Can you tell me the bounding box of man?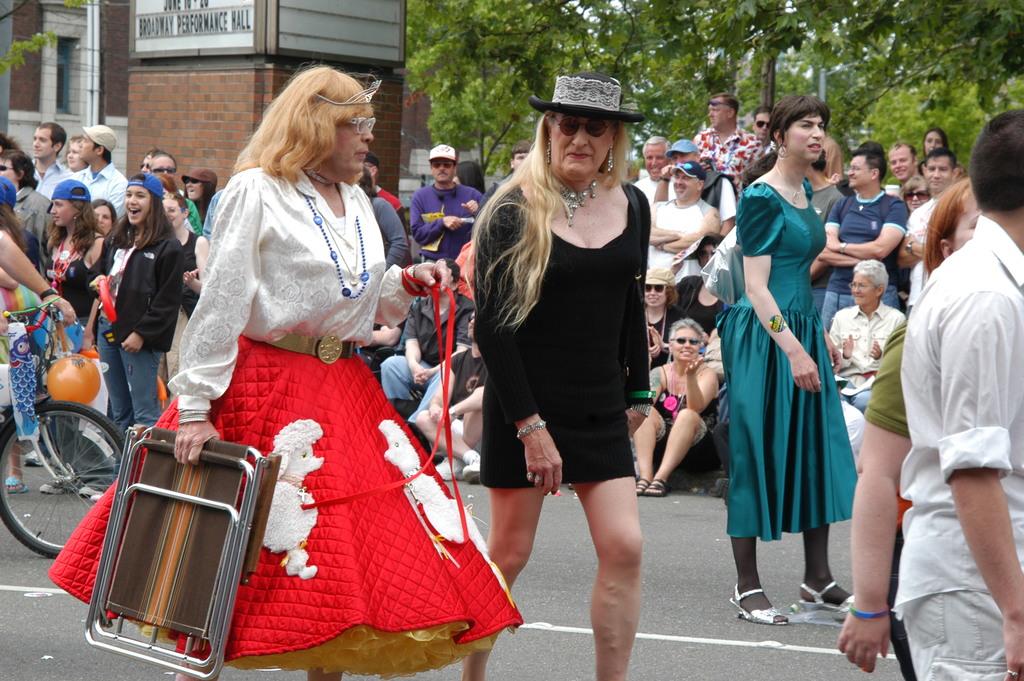
bbox=[627, 131, 676, 204].
